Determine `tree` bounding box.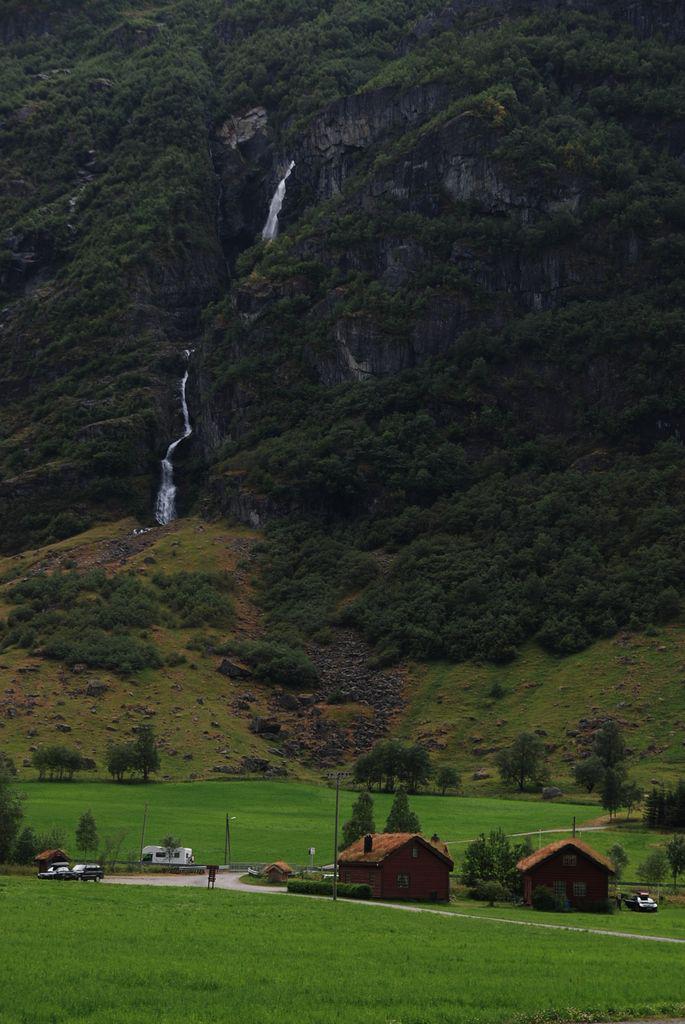
Determined: Rect(383, 791, 423, 837).
